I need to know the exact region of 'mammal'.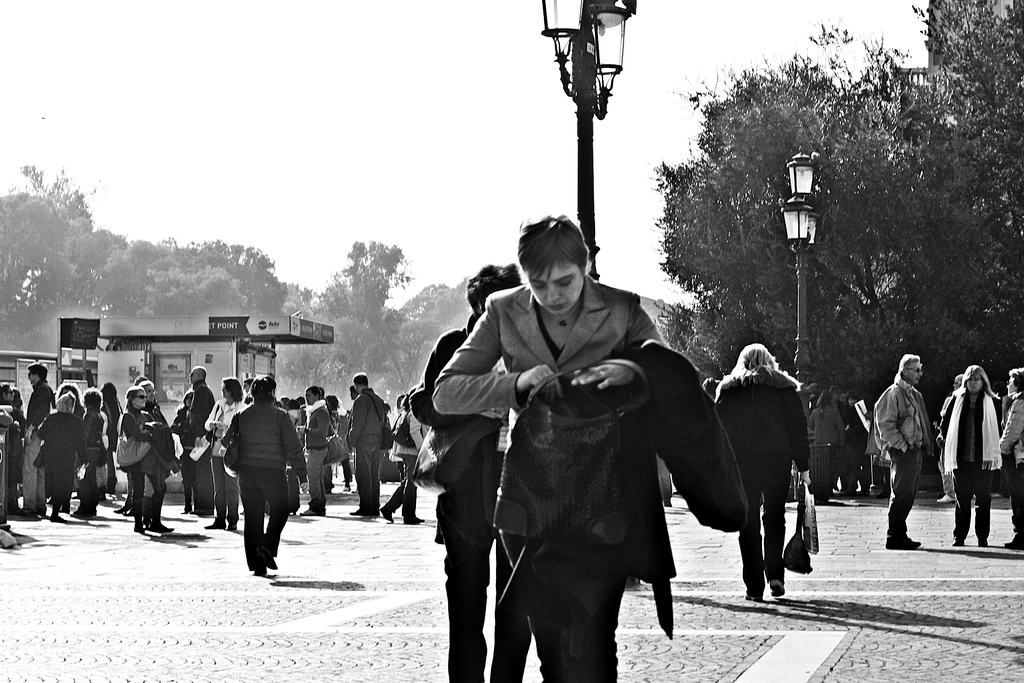
Region: left=188, top=363, right=220, bottom=509.
